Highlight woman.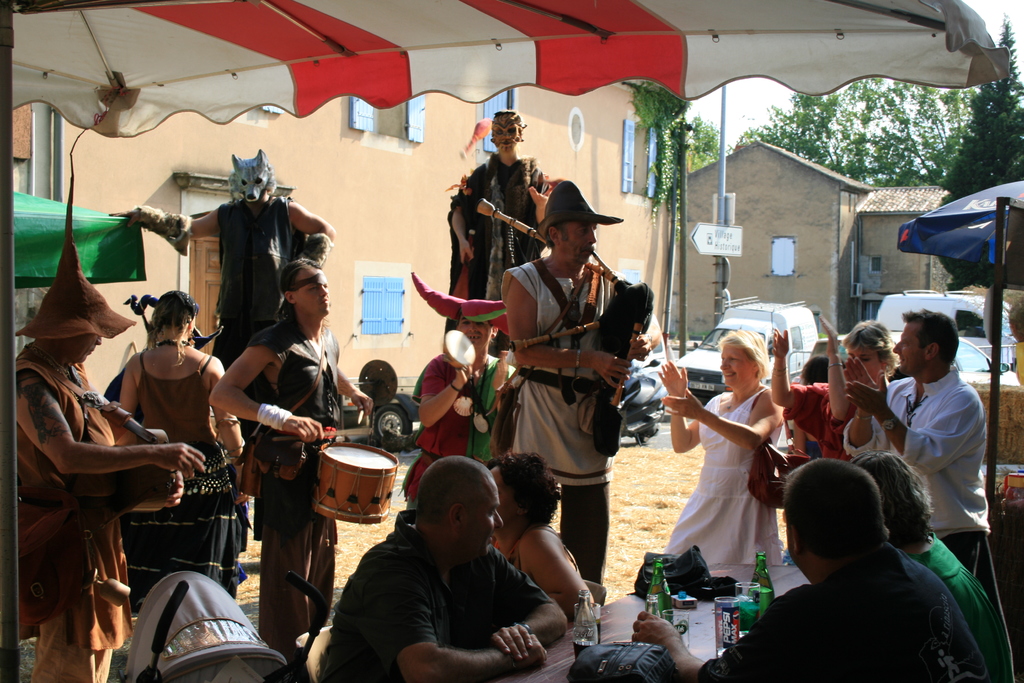
Highlighted region: (left=766, top=317, right=897, bottom=472).
